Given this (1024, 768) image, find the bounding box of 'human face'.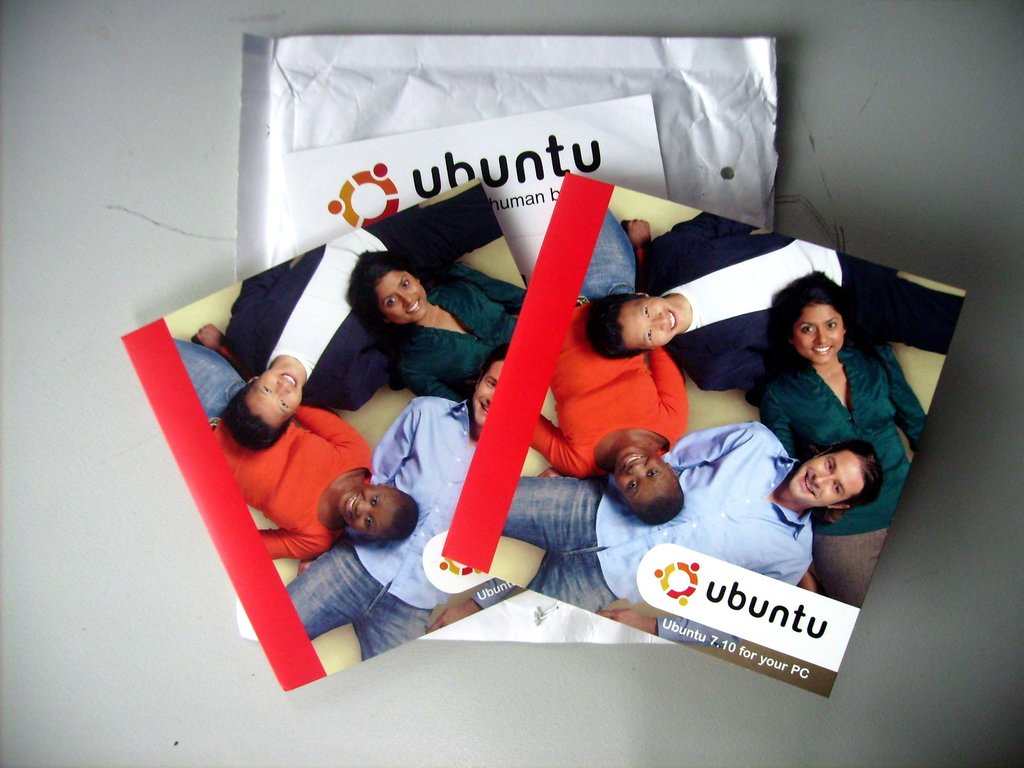
l=473, t=356, r=503, b=426.
